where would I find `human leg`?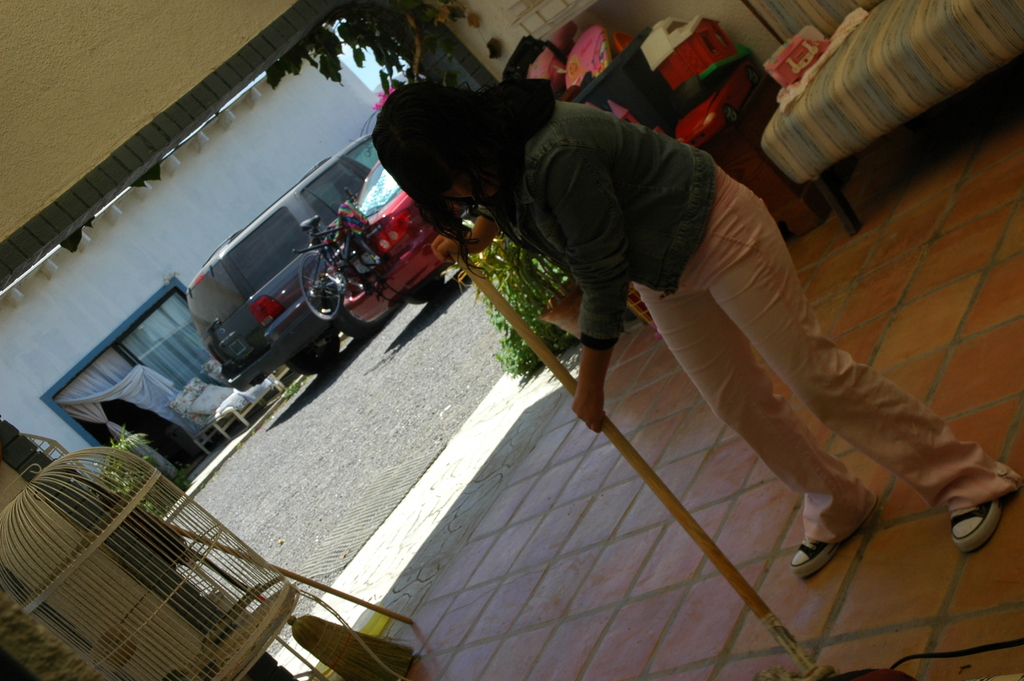
At 639/288/867/577.
